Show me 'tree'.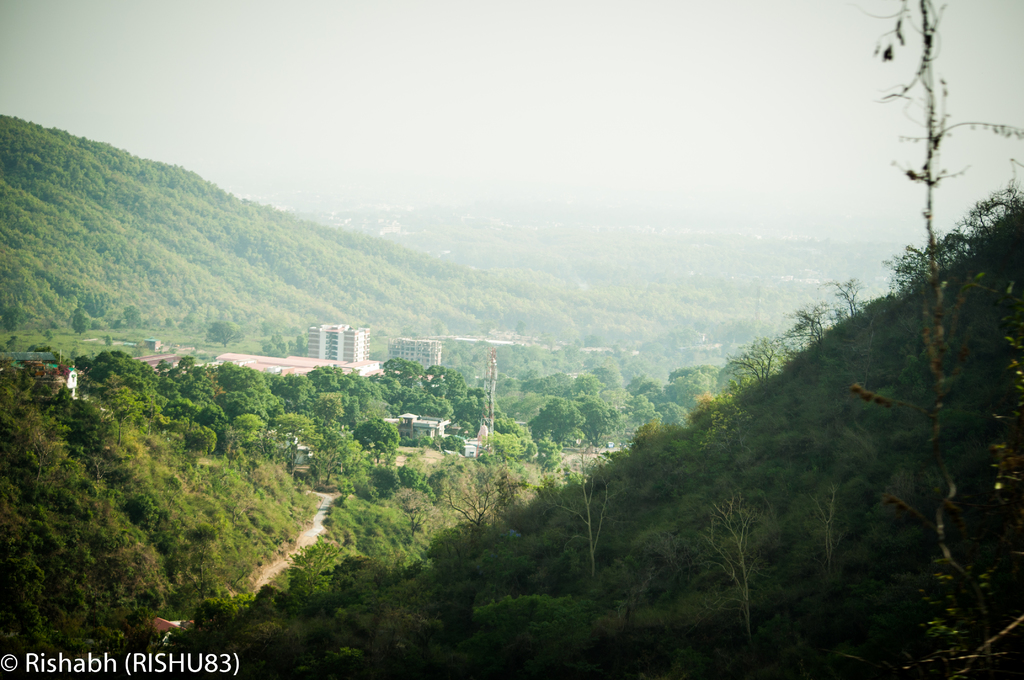
'tree' is here: rect(543, 449, 617, 576).
